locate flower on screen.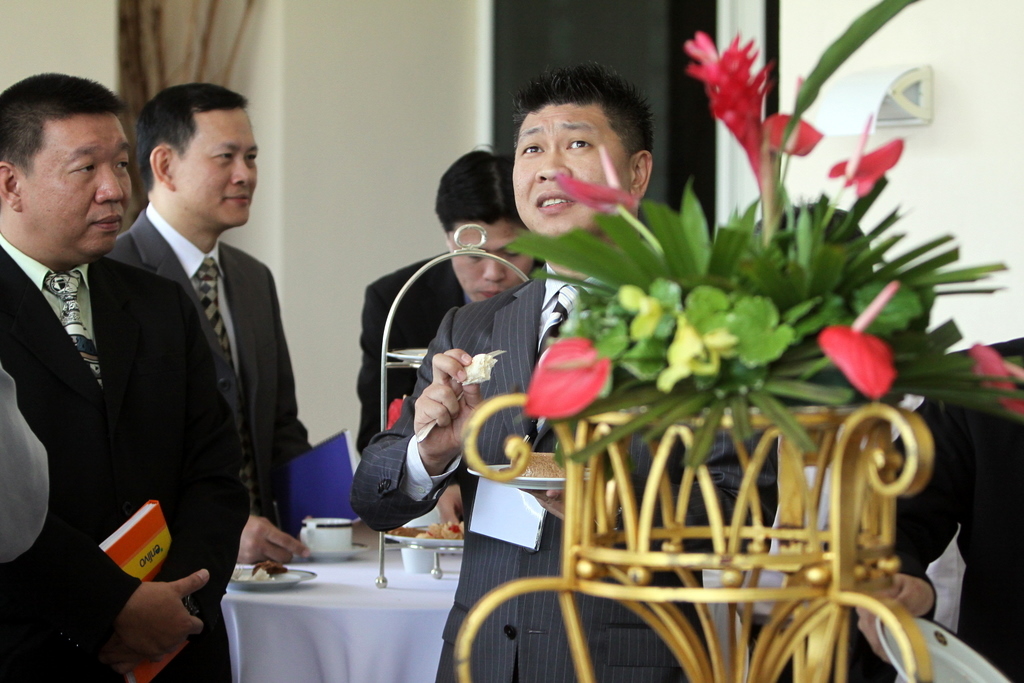
On screen at Rect(676, 26, 768, 174).
